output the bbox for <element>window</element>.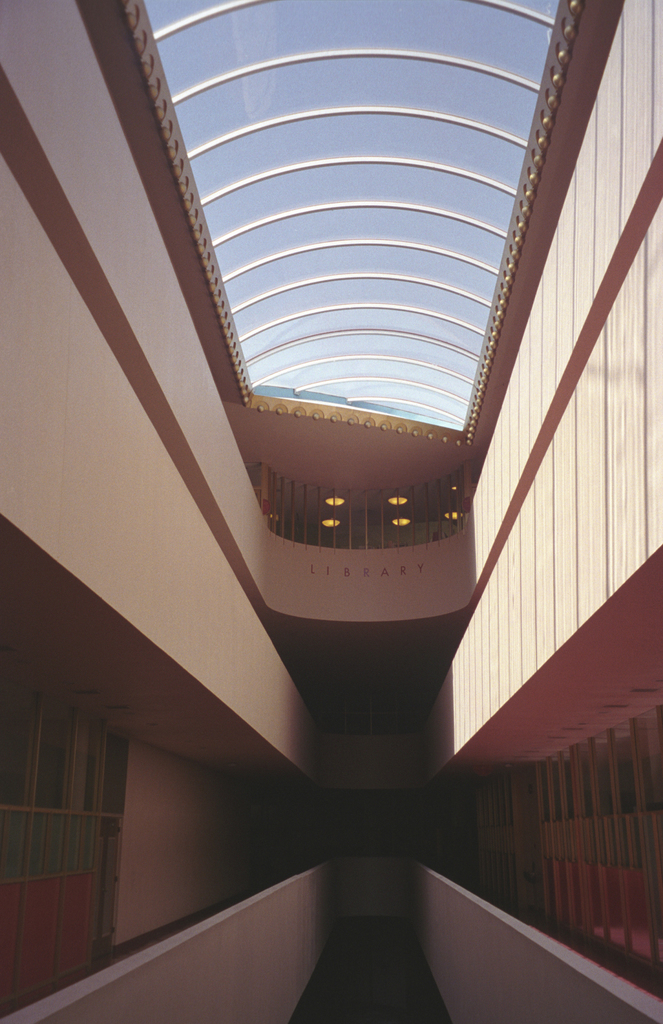
BBox(17, 690, 122, 918).
